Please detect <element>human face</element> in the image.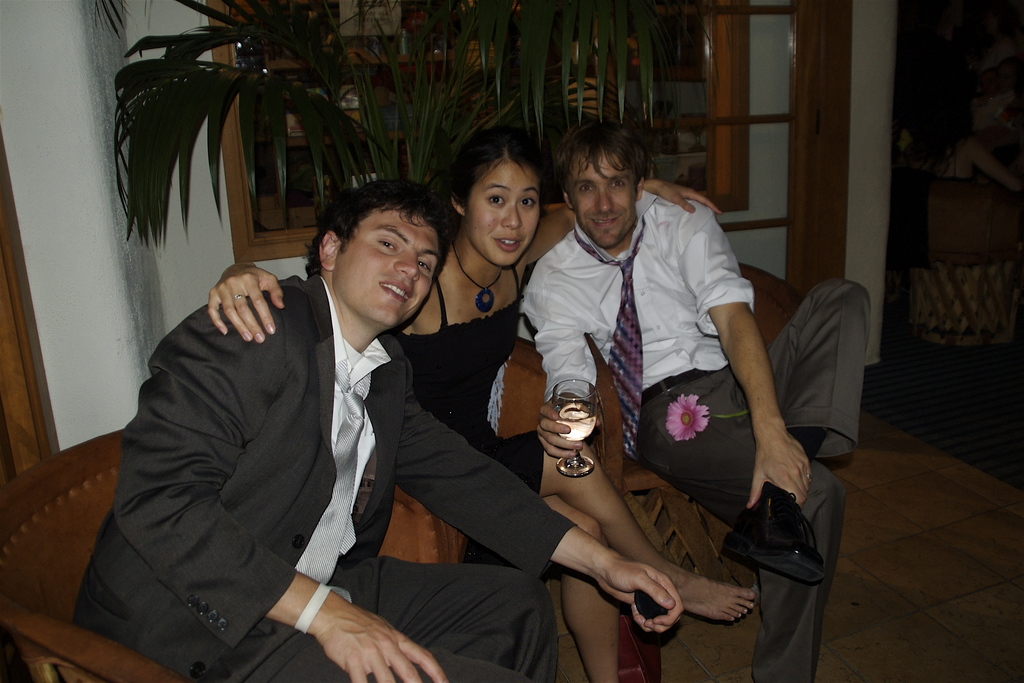
468/164/537/262.
